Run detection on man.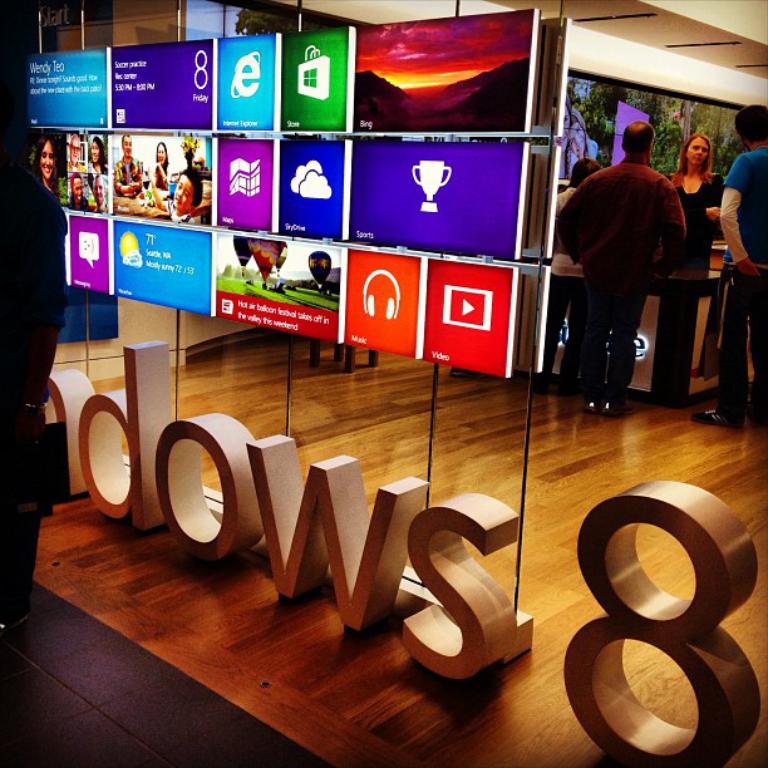
Result: <bbox>67, 134, 88, 172</bbox>.
